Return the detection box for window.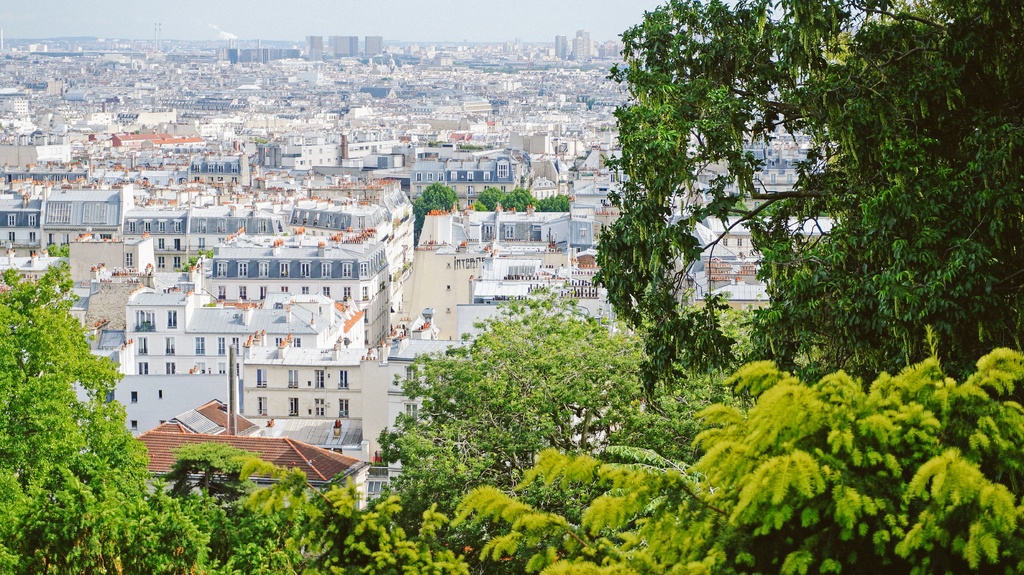
360, 309, 369, 323.
